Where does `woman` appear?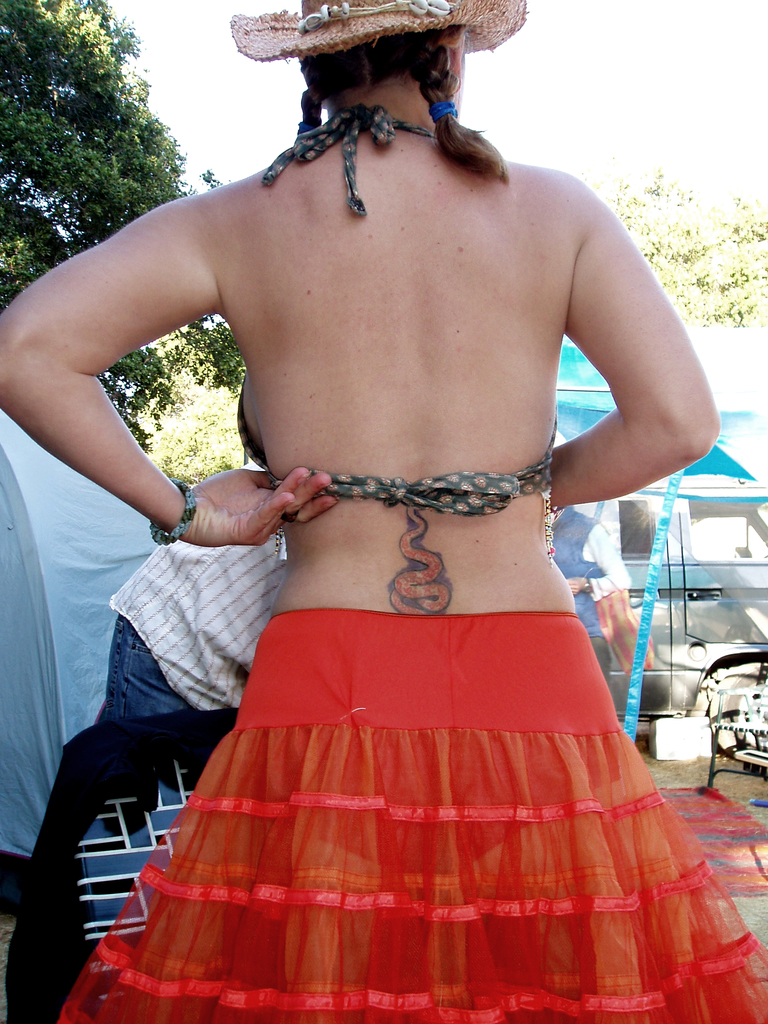
Appears at left=8, top=11, right=761, bottom=1023.
